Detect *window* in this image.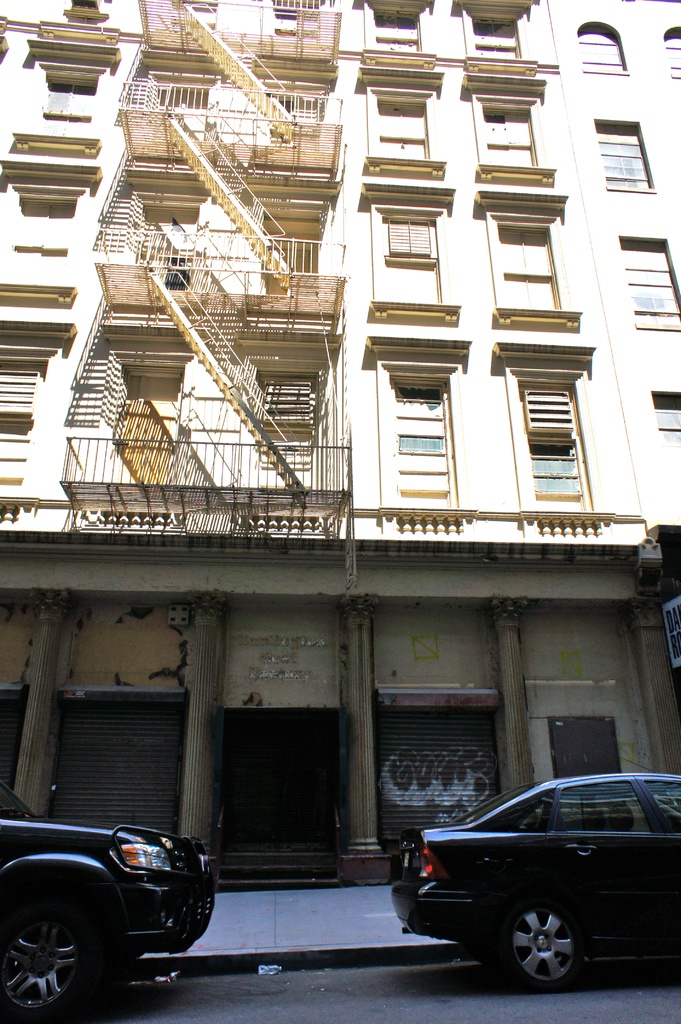
Detection: (left=595, top=122, right=644, bottom=195).
